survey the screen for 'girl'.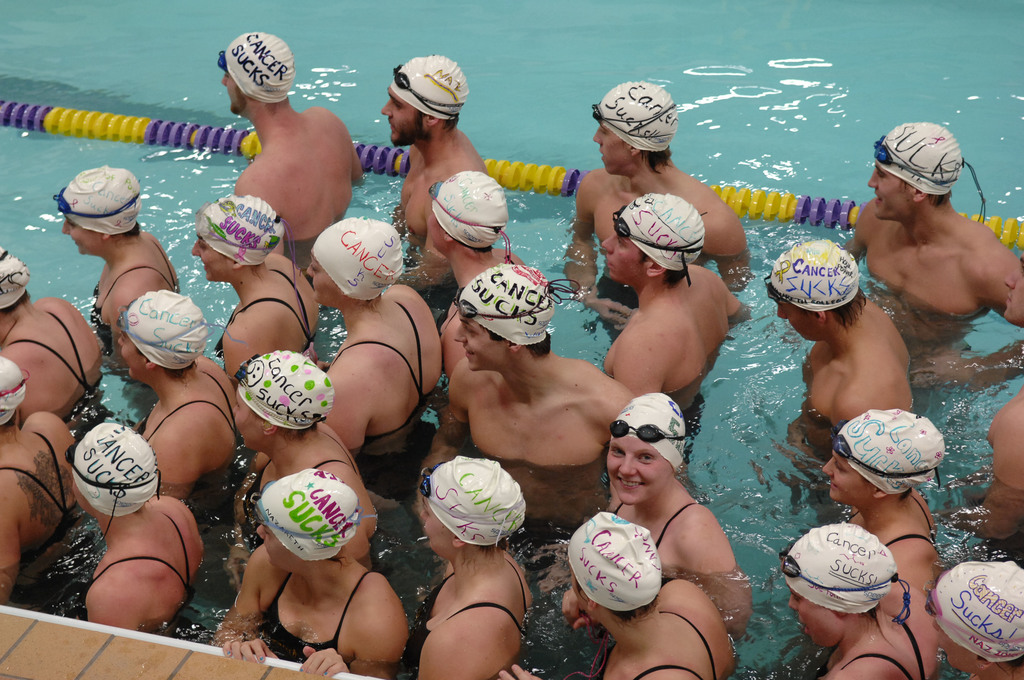
Survey found: detection(210, 471, 409, 678).
